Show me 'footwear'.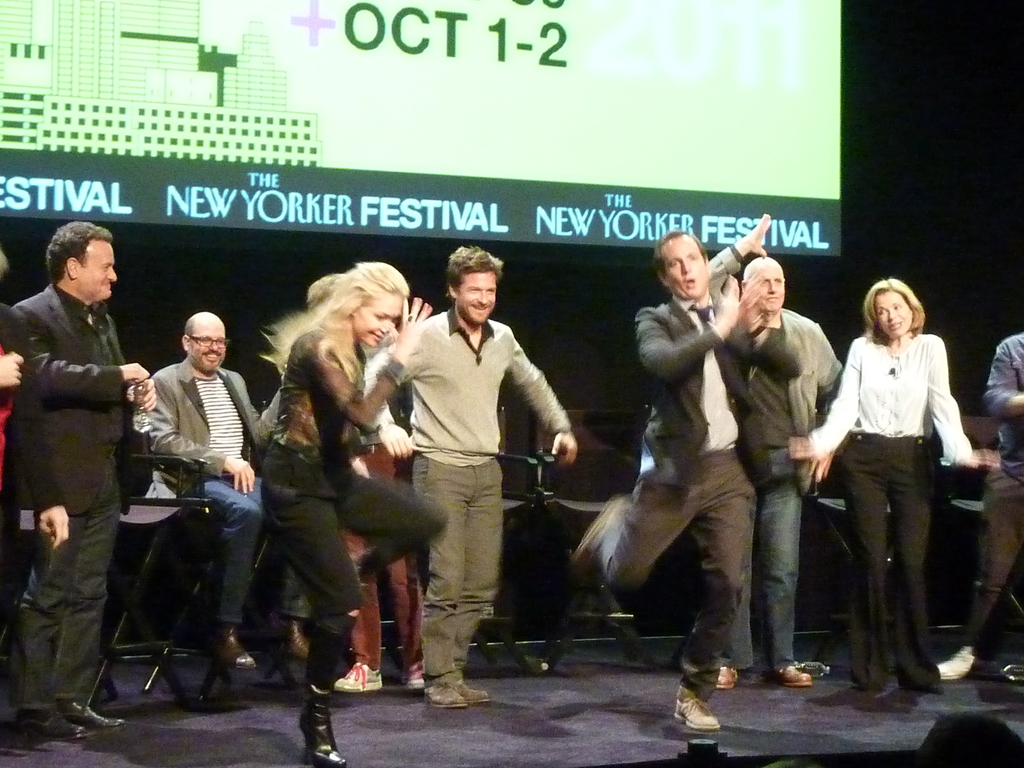
'footwear' is here: (x1=57, y1=699, x2=126, y2=730).
